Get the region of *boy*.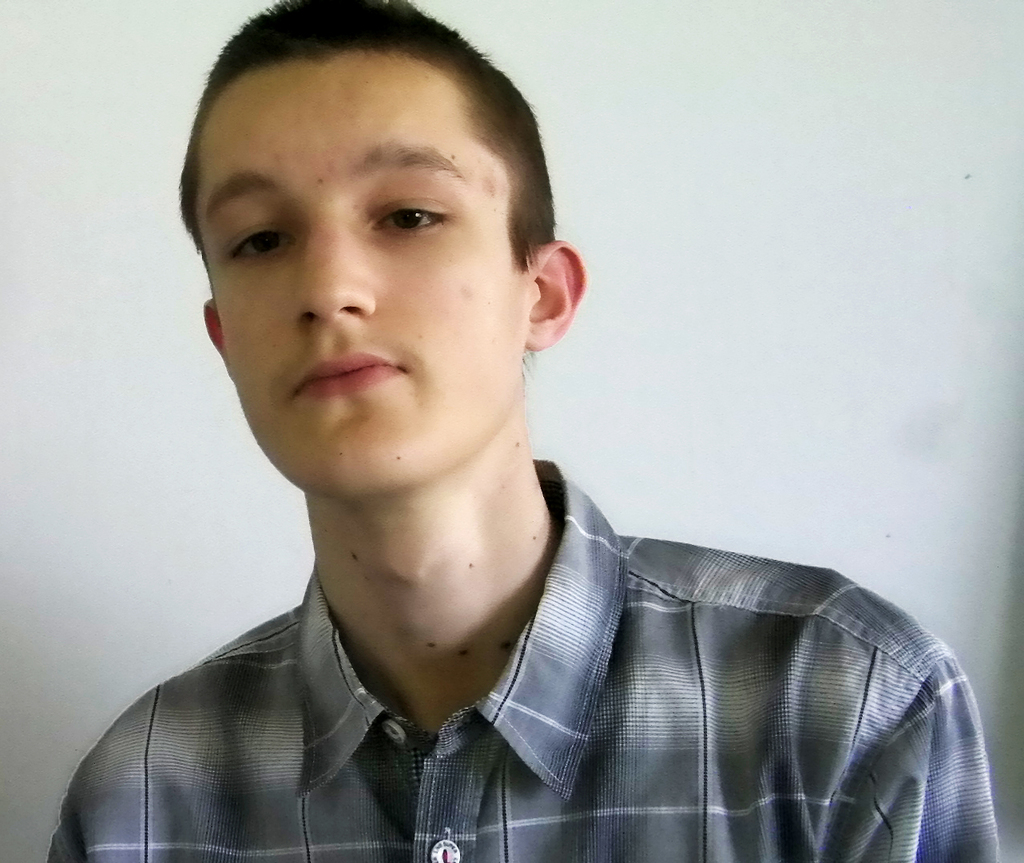
region(112, 12, 867, 862).
